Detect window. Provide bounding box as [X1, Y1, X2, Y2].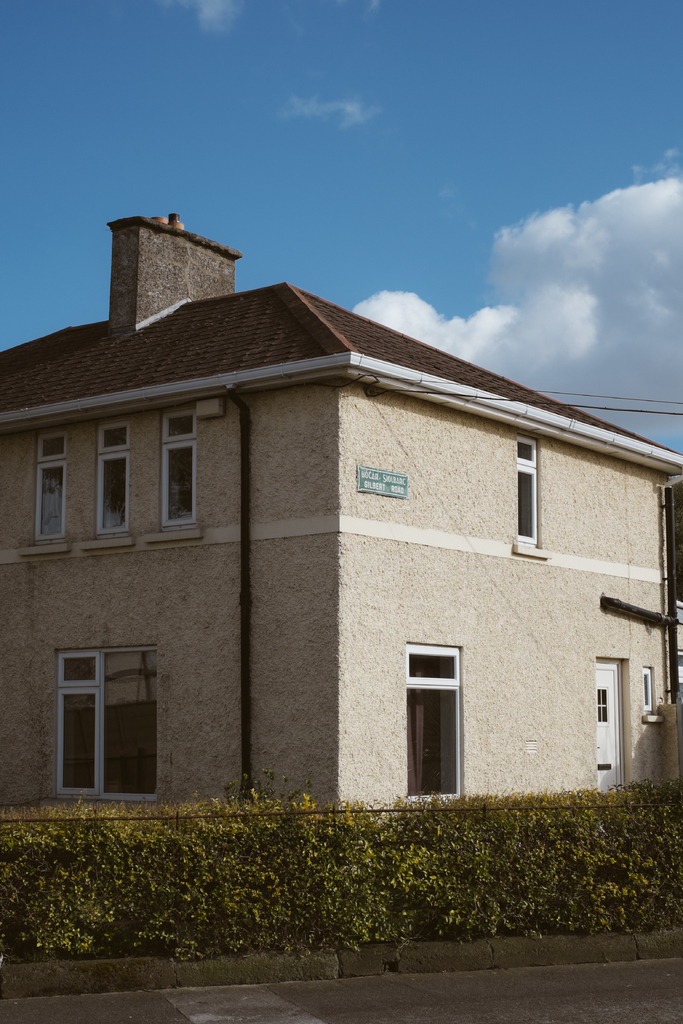
[505, 432, 545, 566].
